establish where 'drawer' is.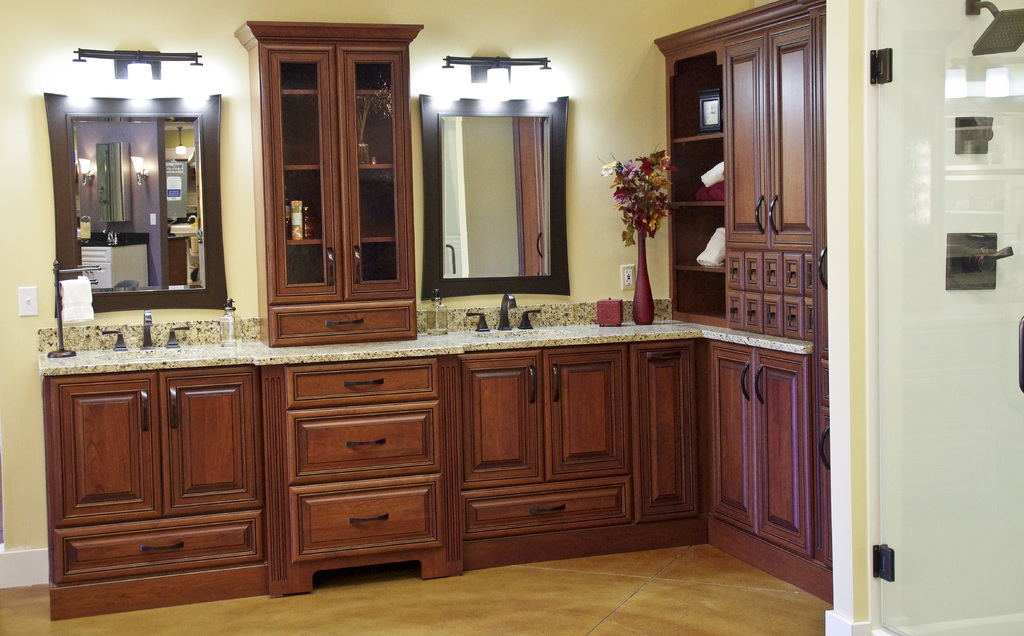
Established at box(285, 361, 442, 411).
